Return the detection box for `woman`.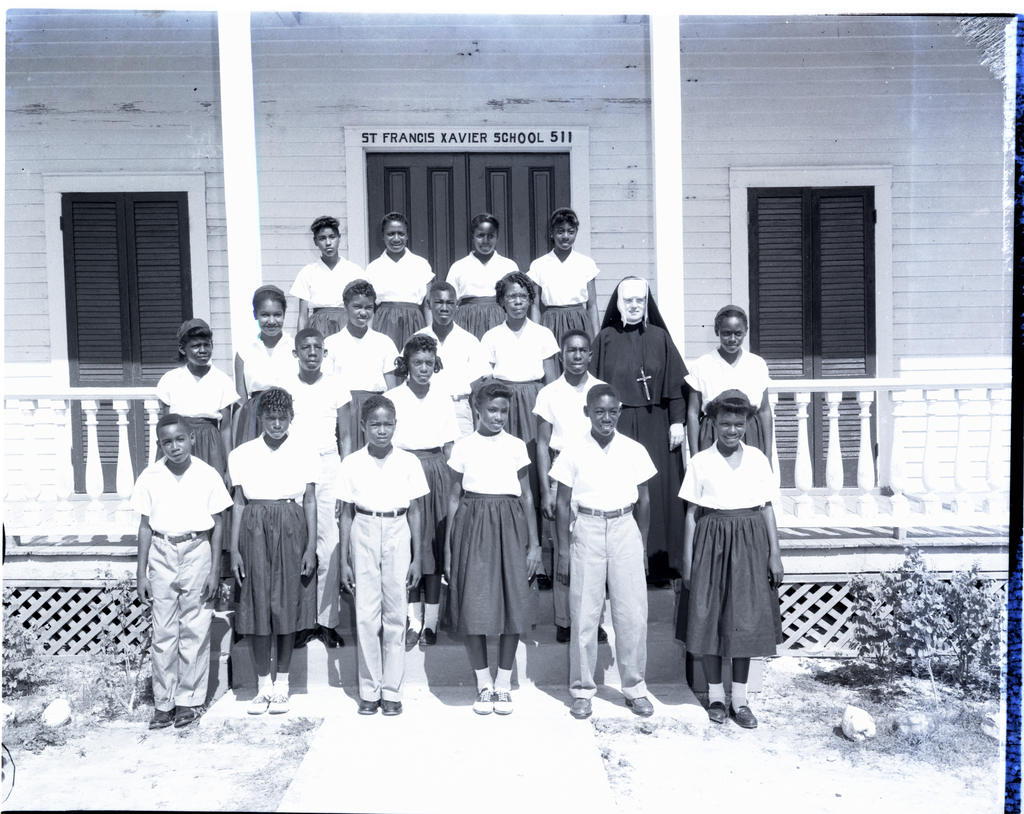
pyautogui.locateOnScreen(673, 387, 787, 733).
